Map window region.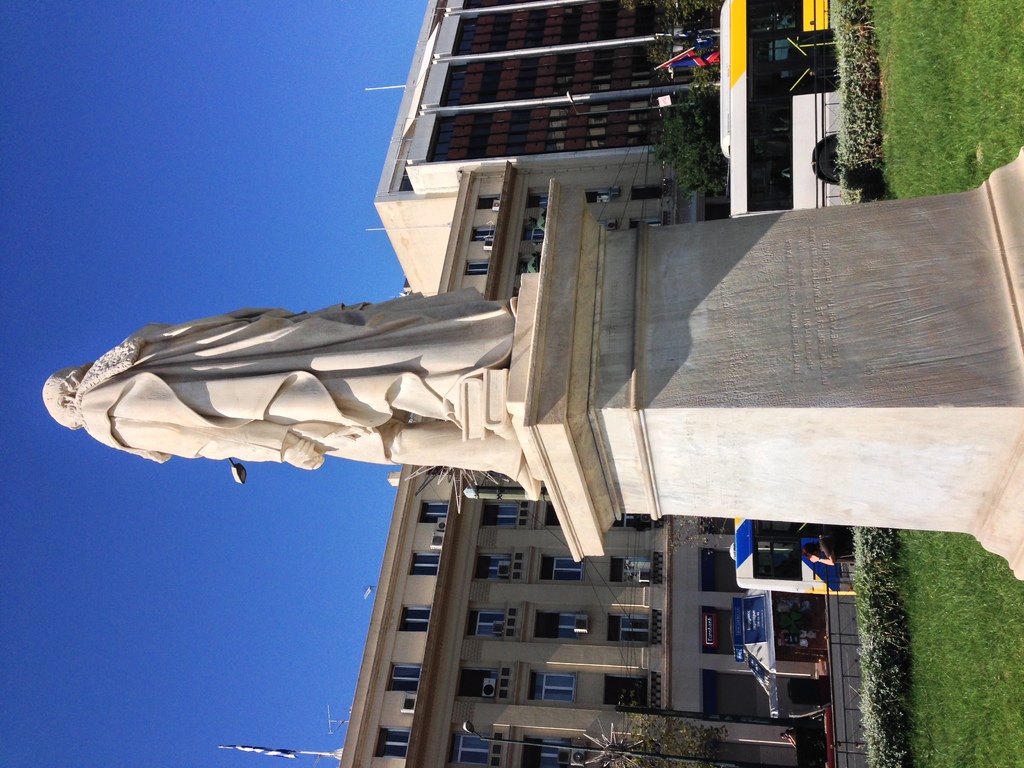
Mapped to [391,662,422,696].
